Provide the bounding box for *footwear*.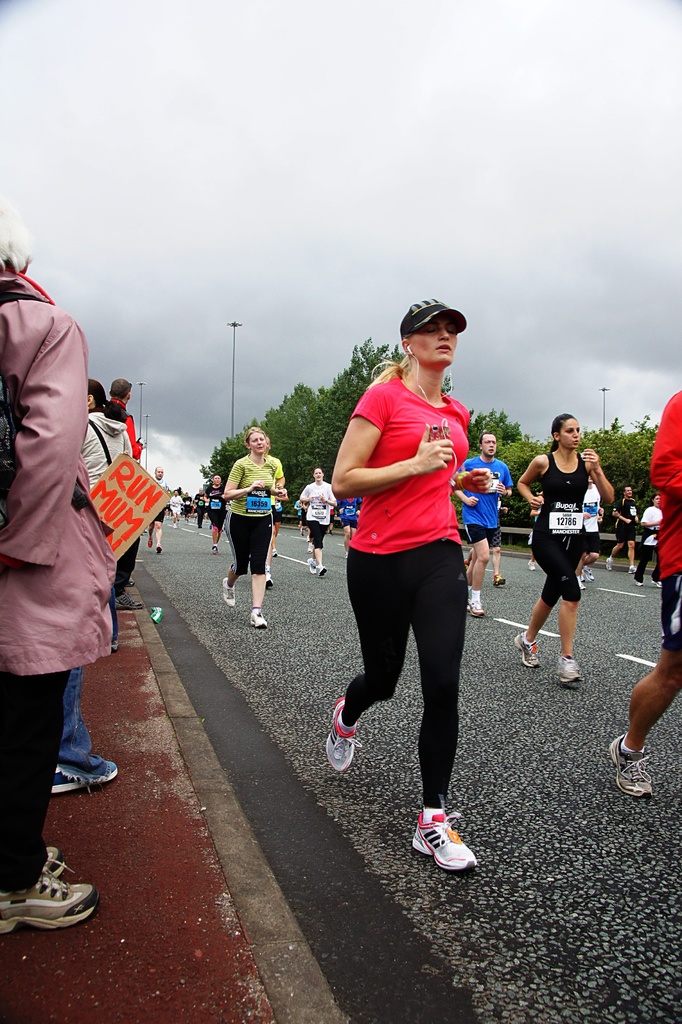
[467, 597, 485, 616].
